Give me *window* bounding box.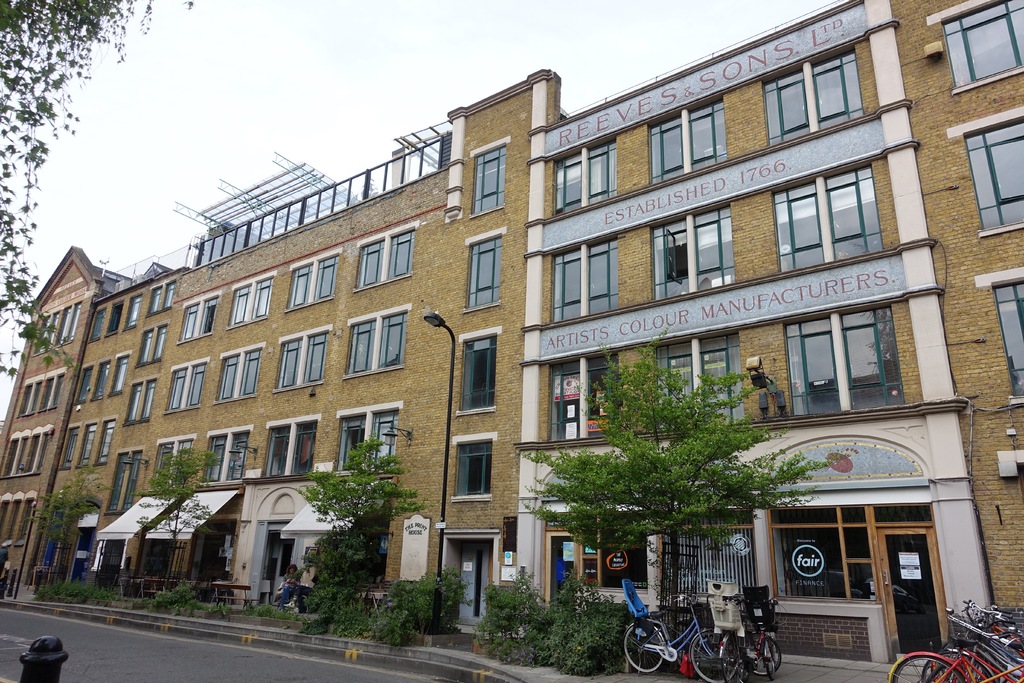
x1=972 y1=266 x2=1023 y2=404.
